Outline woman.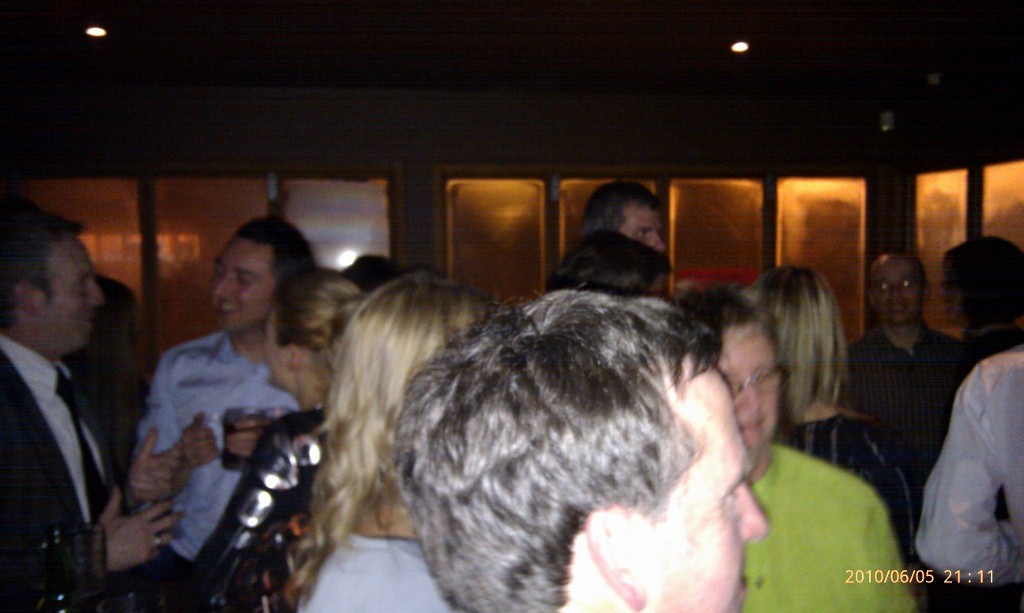
Outline: (153, 262, 367, 612).
